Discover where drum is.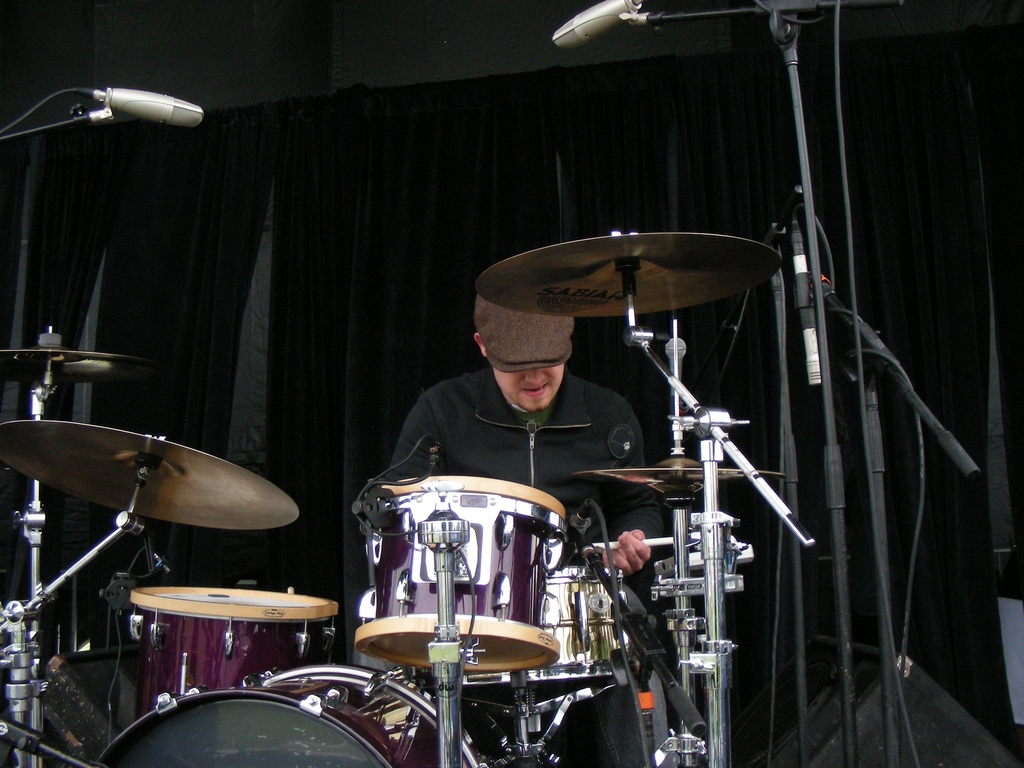
Discovered at <box>100,661,492,767</box>.
